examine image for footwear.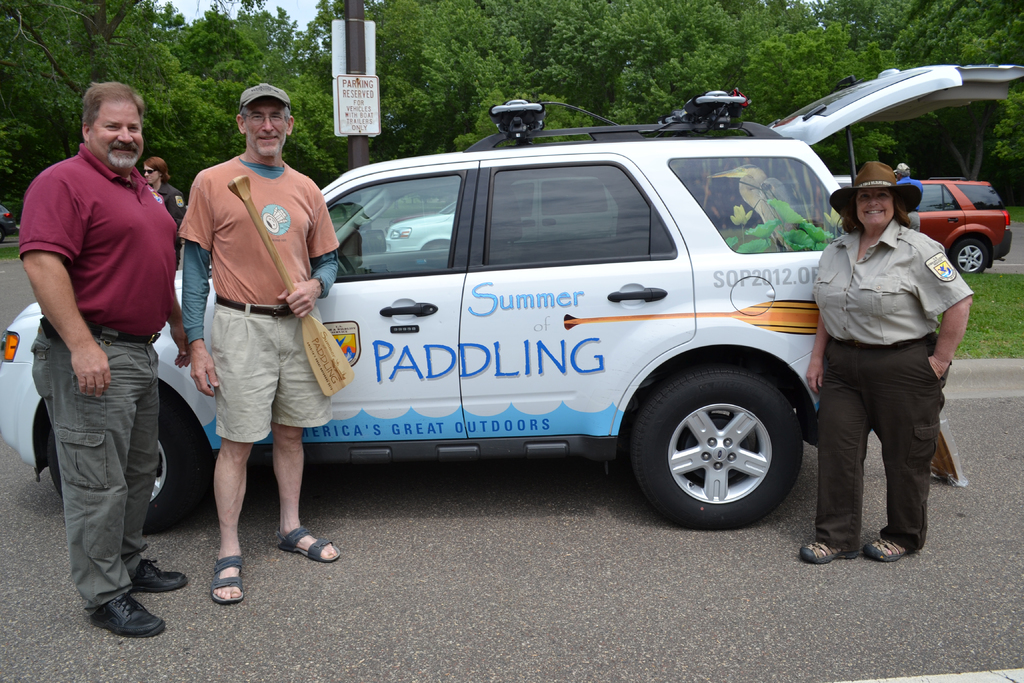
Examination result: box(206, 557, 245, 604).
